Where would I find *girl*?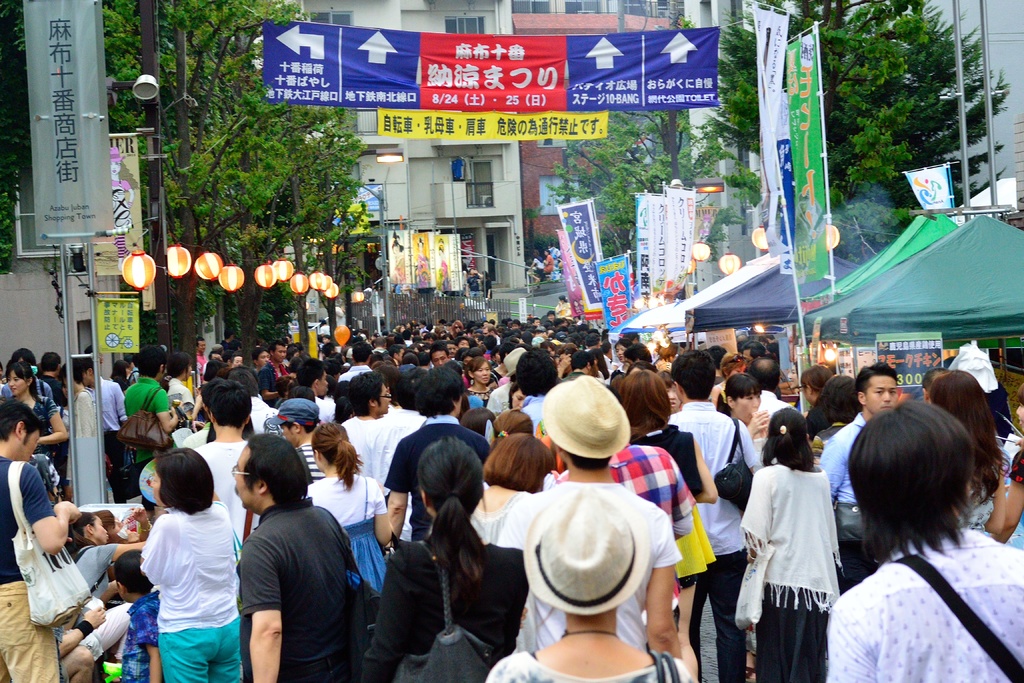
At left=302, top=415, right=395, bottom=596.
